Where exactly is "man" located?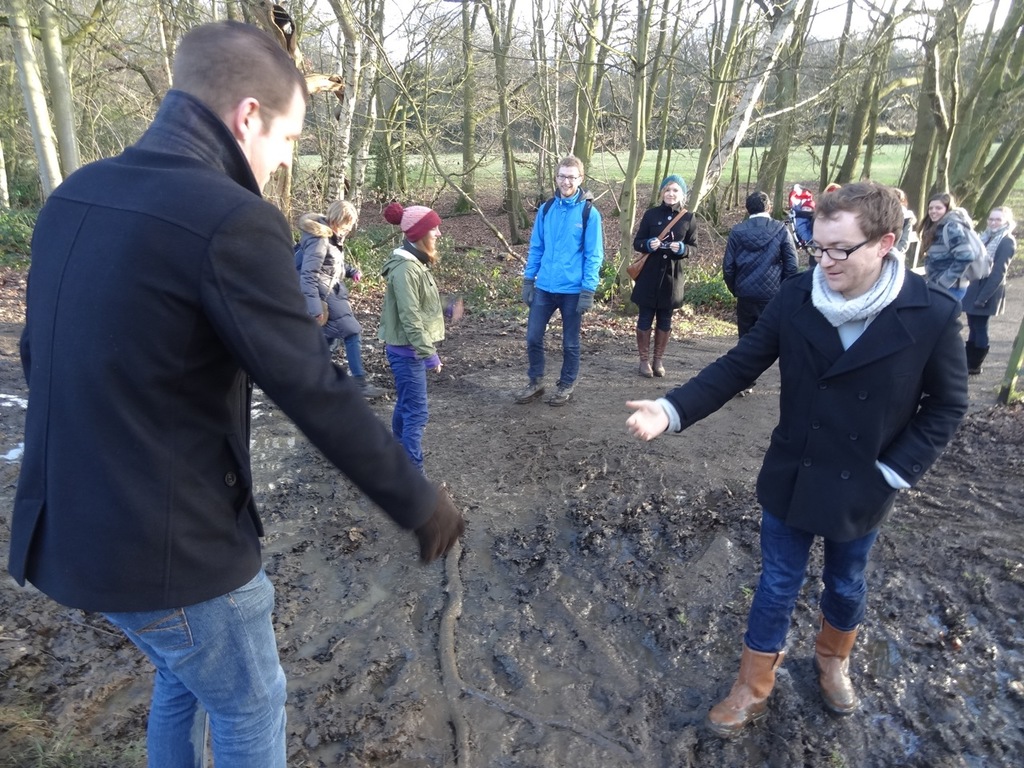
Its bounding box is BBox(619, 181, 970, 737).
